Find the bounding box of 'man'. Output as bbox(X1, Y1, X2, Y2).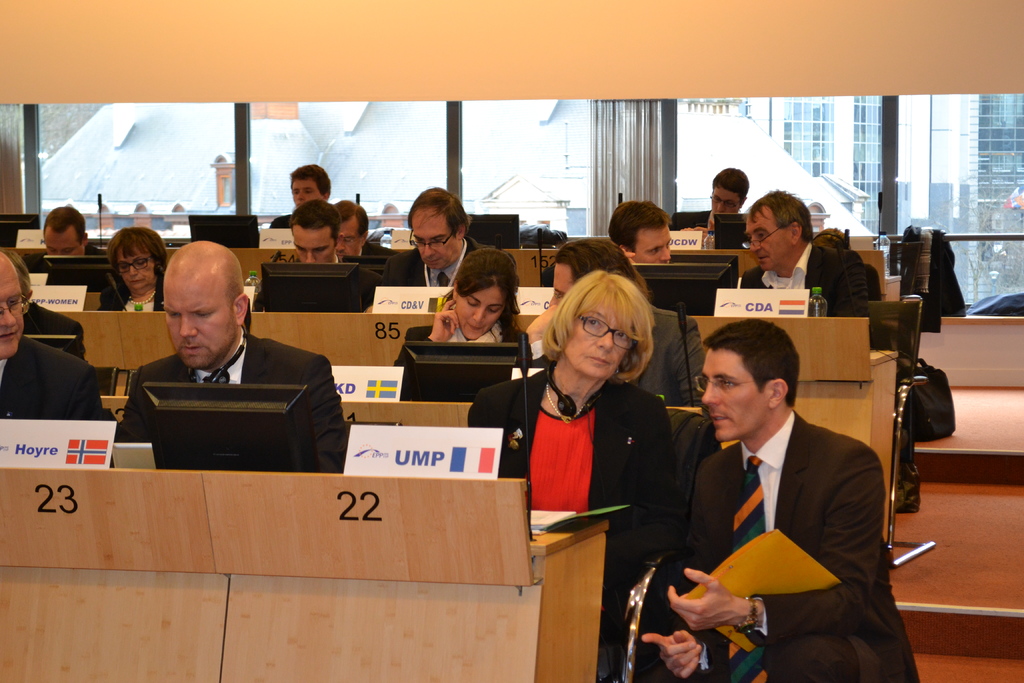
bbox(376, 186, 492, 299).
